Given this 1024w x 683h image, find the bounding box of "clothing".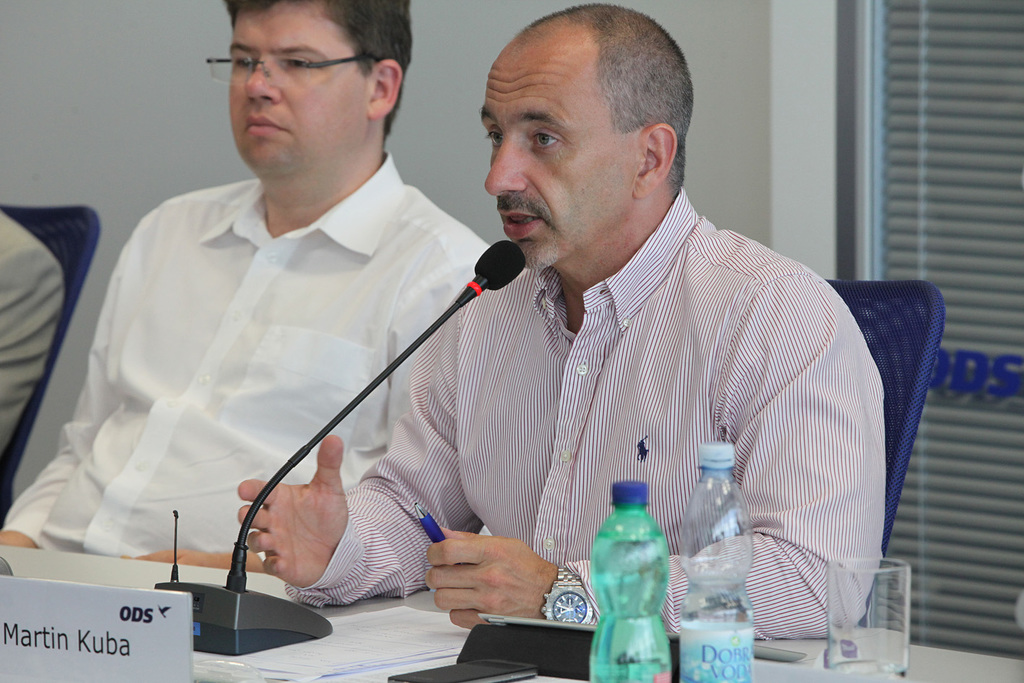
left=0, top=150, right=515, bottom=572.
